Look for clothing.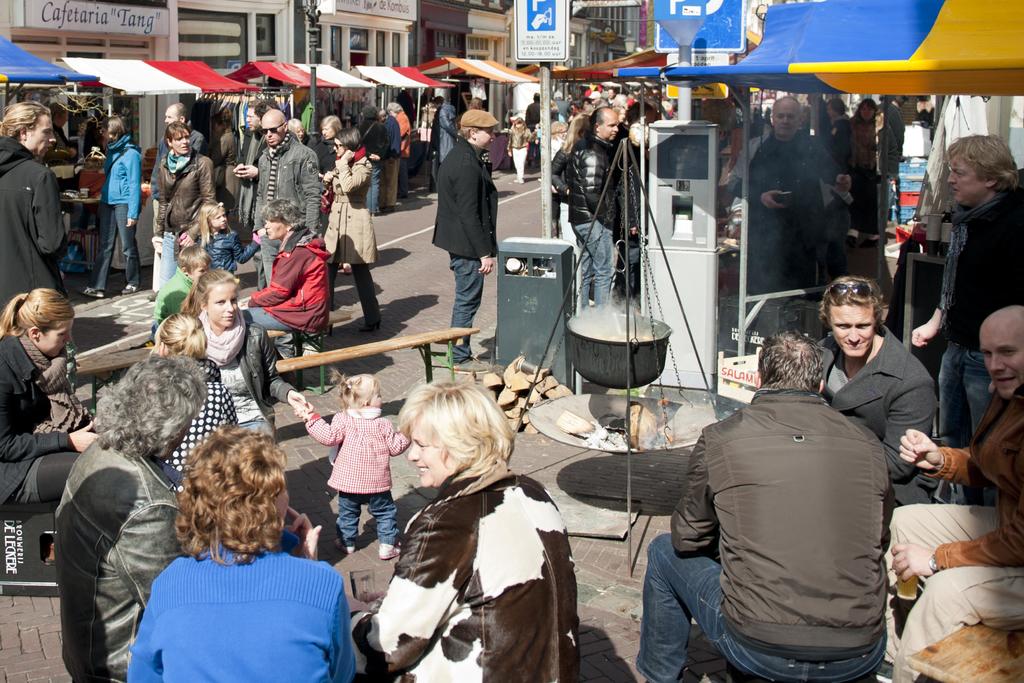
Found: crop(813, 314, 940, 498).
